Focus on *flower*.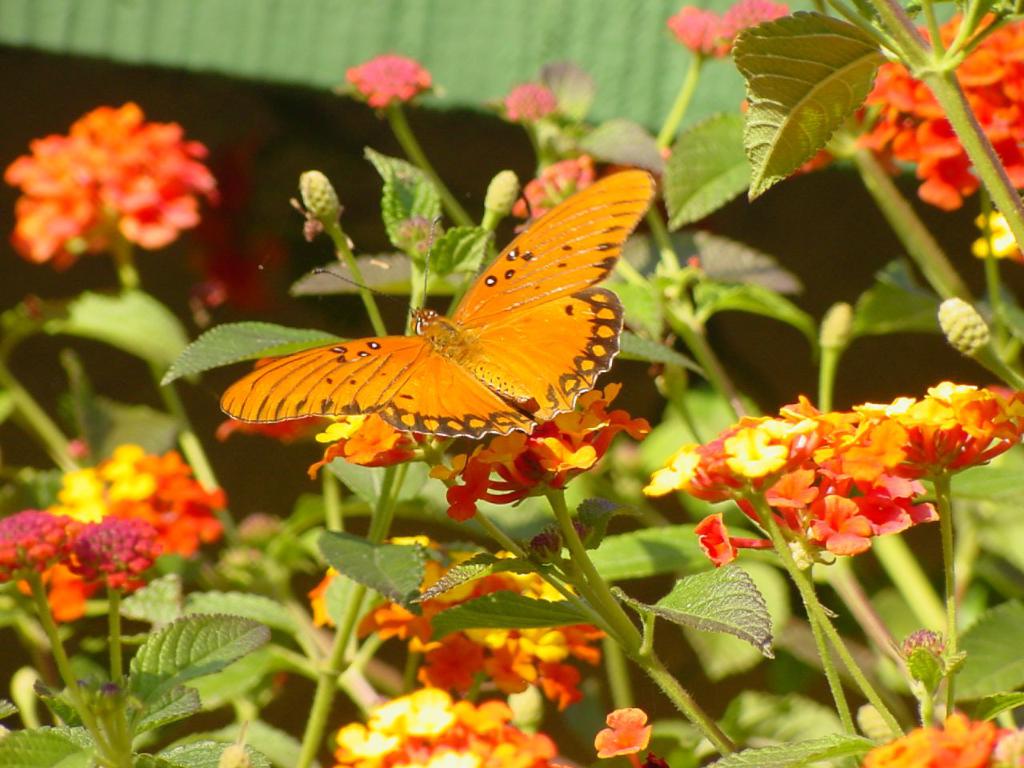
Focused at box=[866, 710, 1023, 767].
